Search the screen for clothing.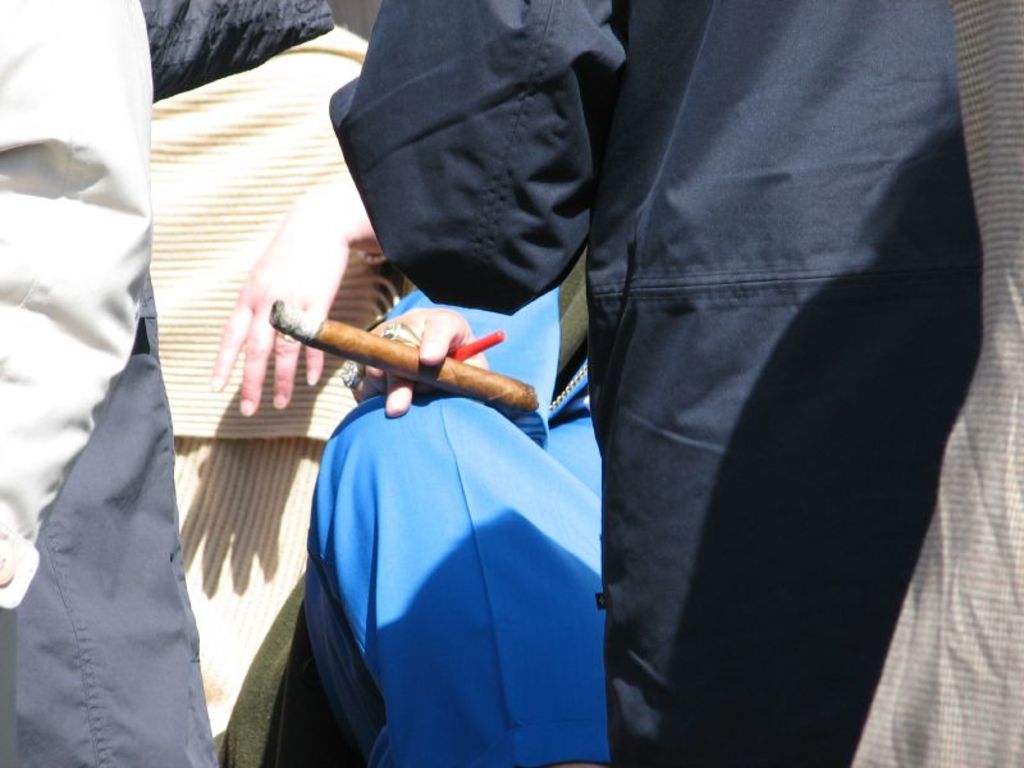
Found at x1=337, y1=0, x2=996, y2=767.
